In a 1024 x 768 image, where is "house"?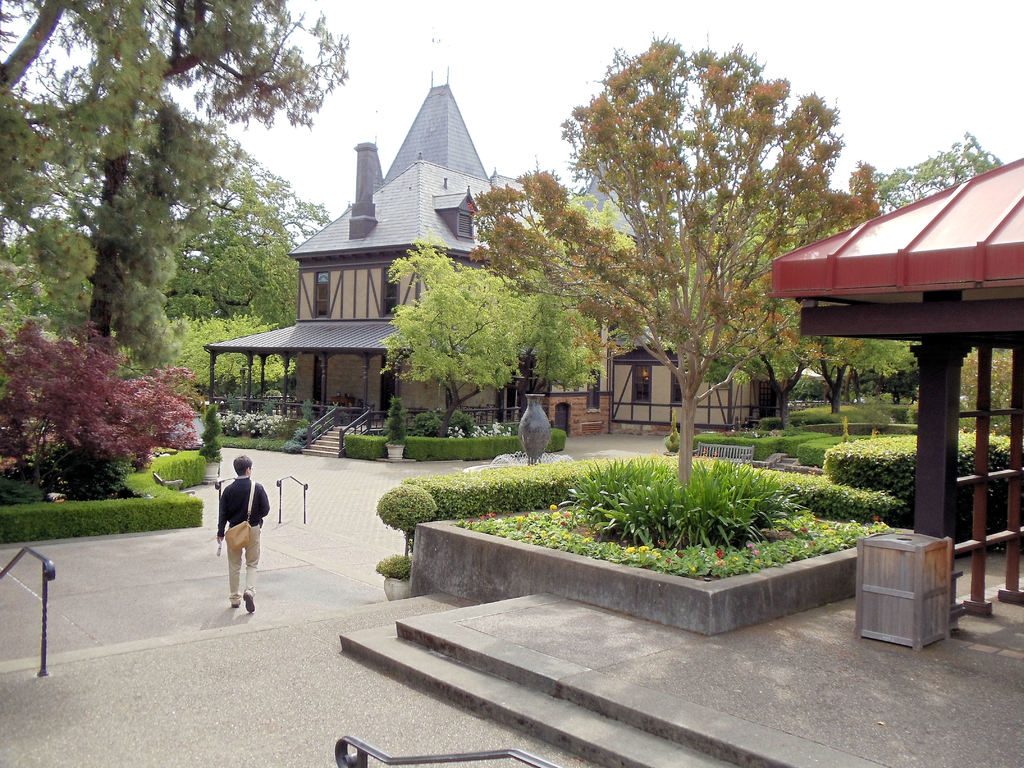
BBox(604, 331, 778, 435).
